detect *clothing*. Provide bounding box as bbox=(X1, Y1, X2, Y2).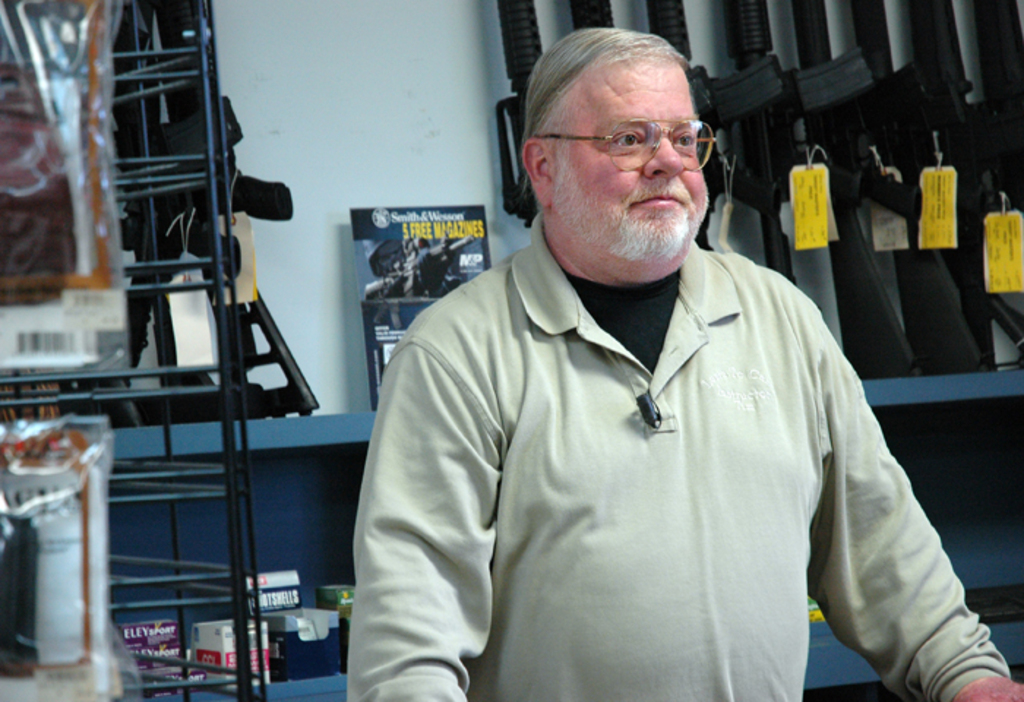
bbox=(342, 209, 1008, 701).
